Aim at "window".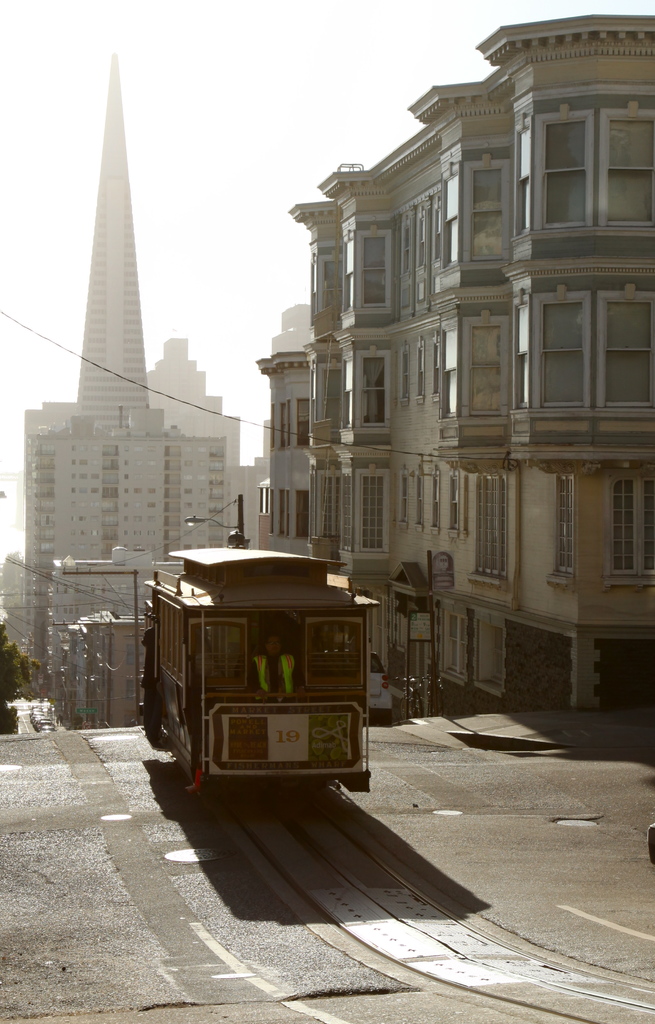
Aimed at pyautogui.locateOnScreen(417, 202, 433, 286).
